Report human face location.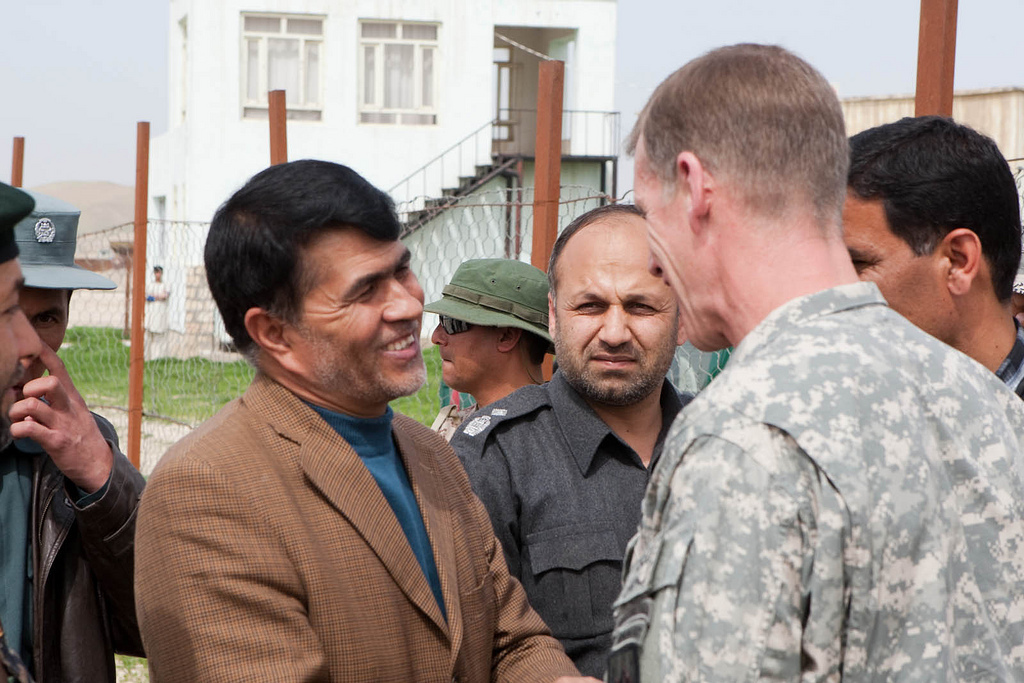
Report: 632, 159, 707, 351.
